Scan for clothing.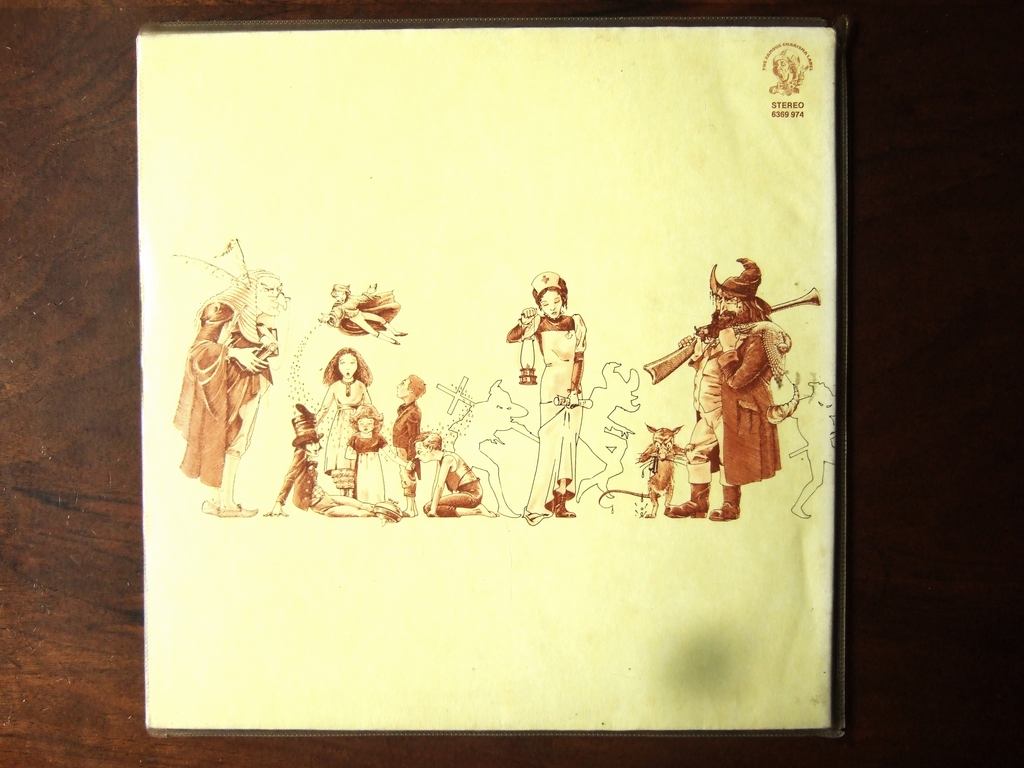
Scan result: rect(428, 452, 490, 516).
